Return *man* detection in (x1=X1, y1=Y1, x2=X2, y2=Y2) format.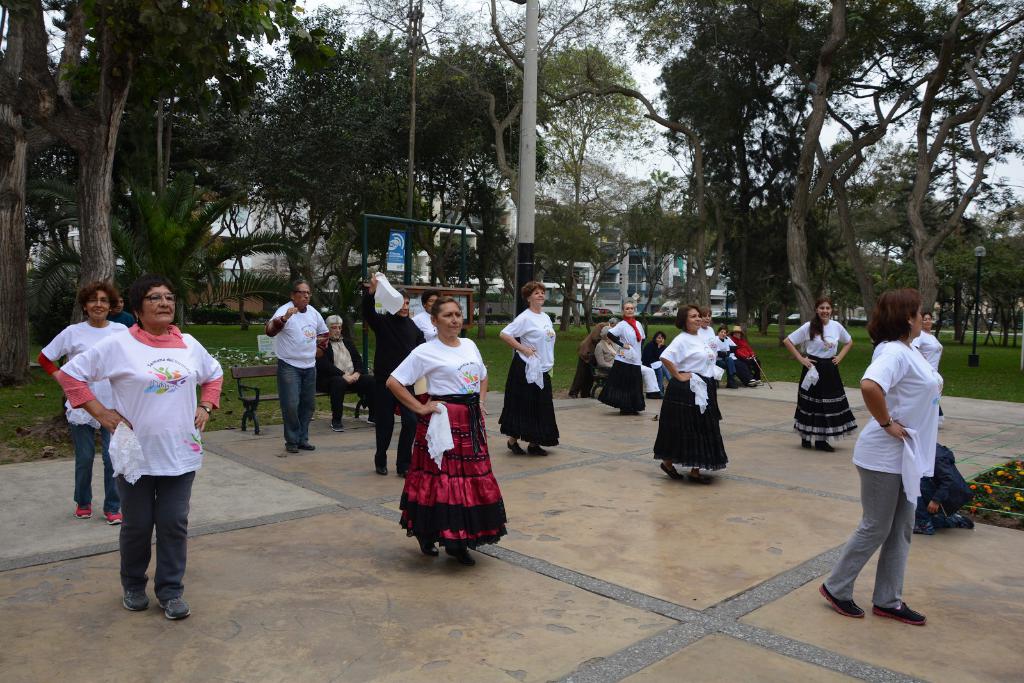
(x1=60, y1=291, x2=220, y2=616).
